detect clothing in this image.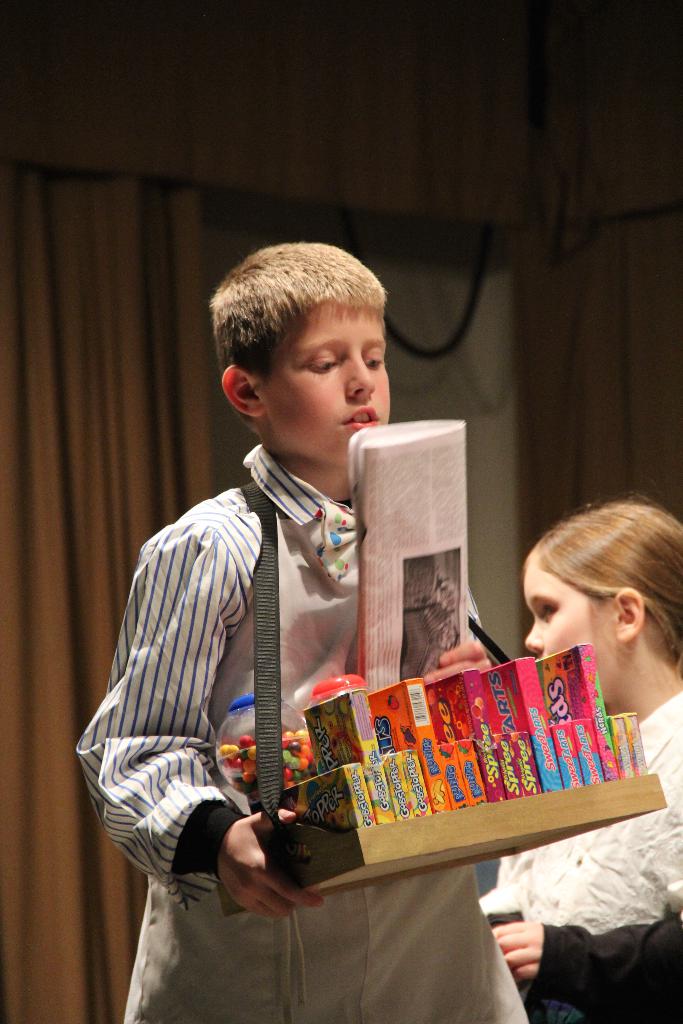
Detection: [left=112, top=364, right=537, bottom=986].
